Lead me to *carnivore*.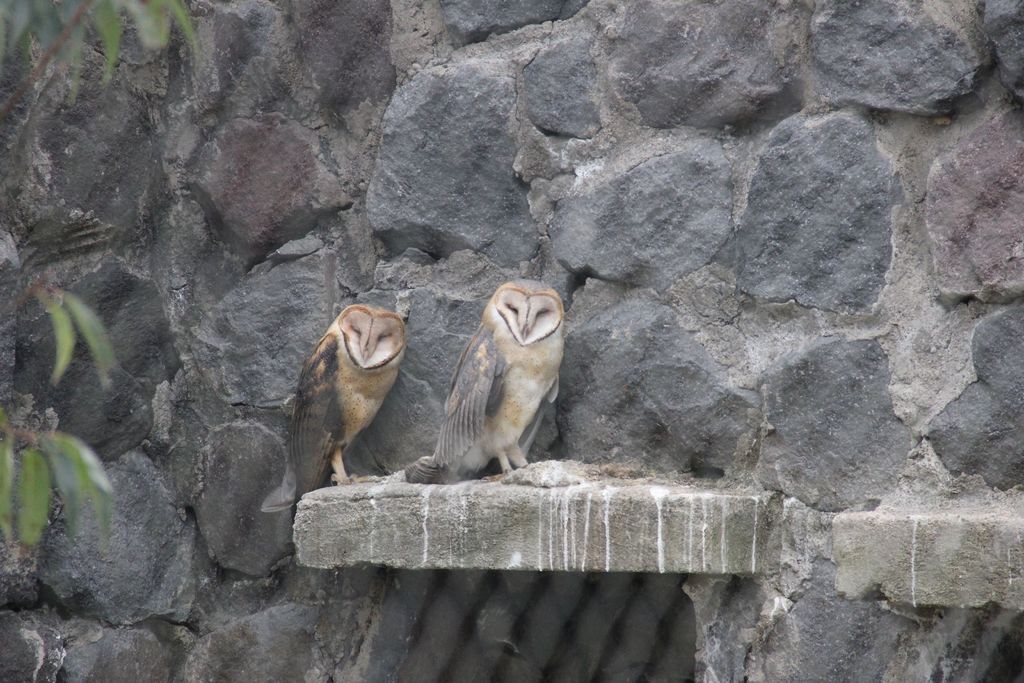
Lead to 279, 302, 405, 498.
